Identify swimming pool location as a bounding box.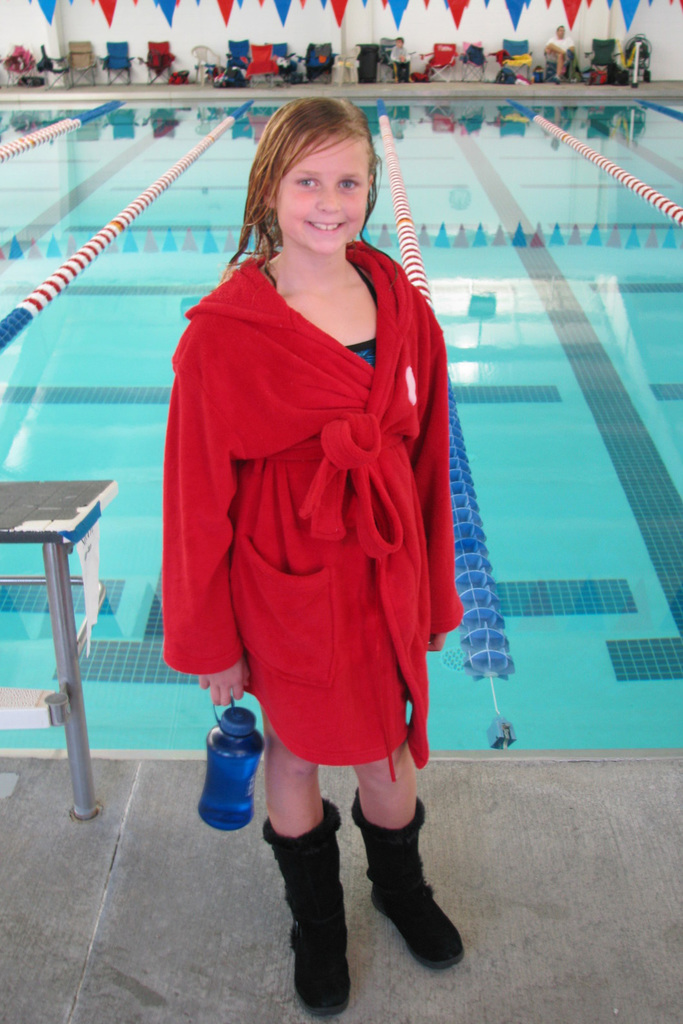
bbox=(0, 87, 682, 754).
